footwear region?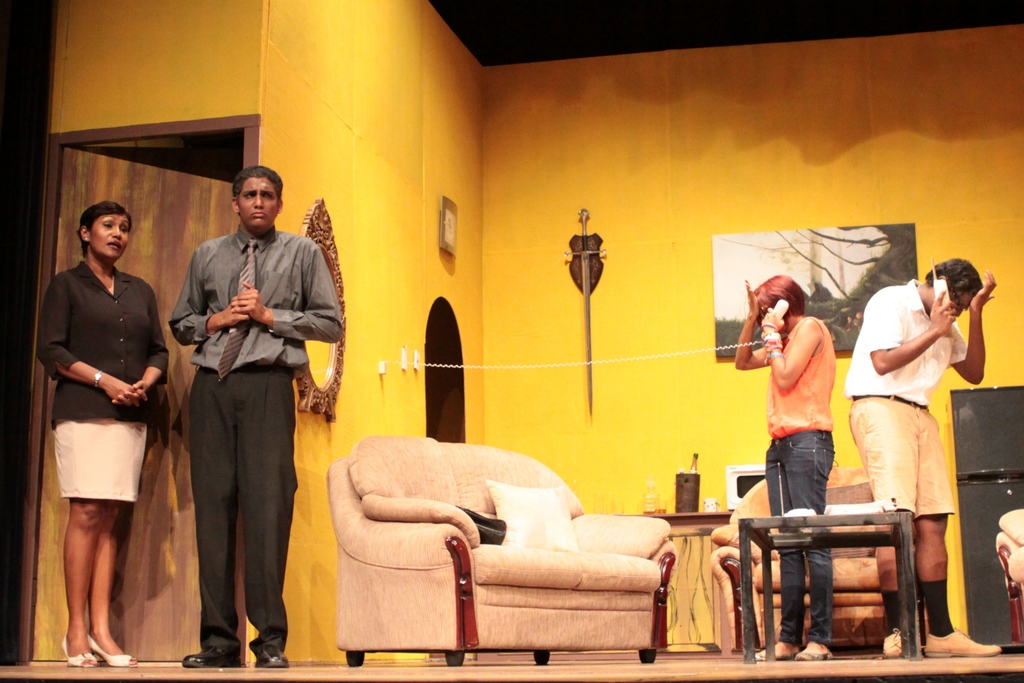
(left=182, top=643, right=241, bottom=667)
